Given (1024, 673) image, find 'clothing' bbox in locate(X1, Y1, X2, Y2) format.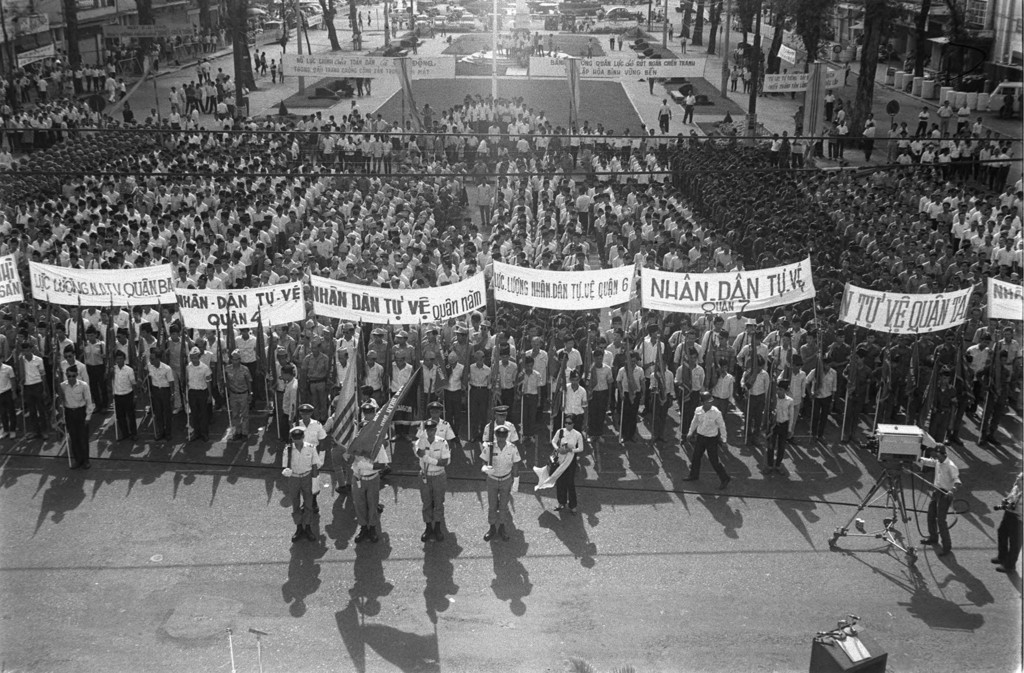
locate(419, 361, 444, 418).
